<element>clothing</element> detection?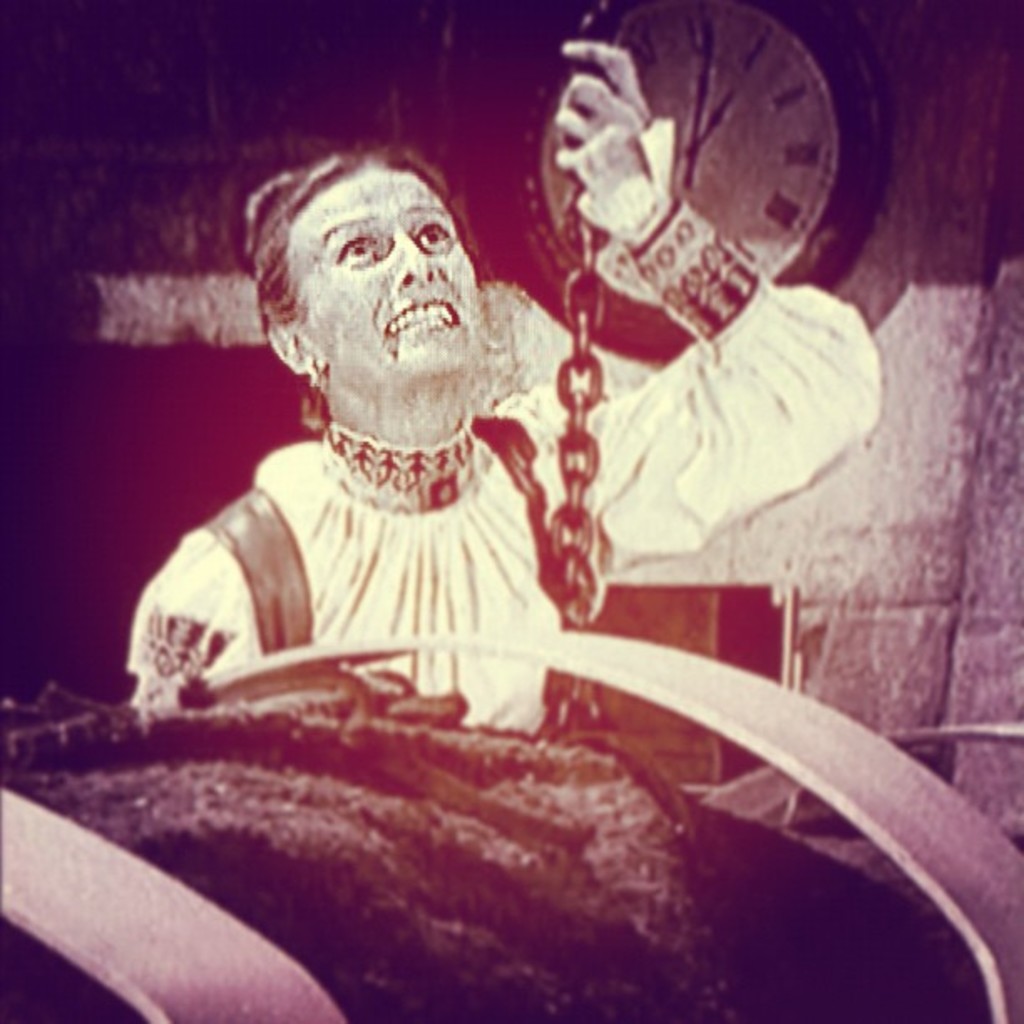
rect(122, 361, 885, 748)
